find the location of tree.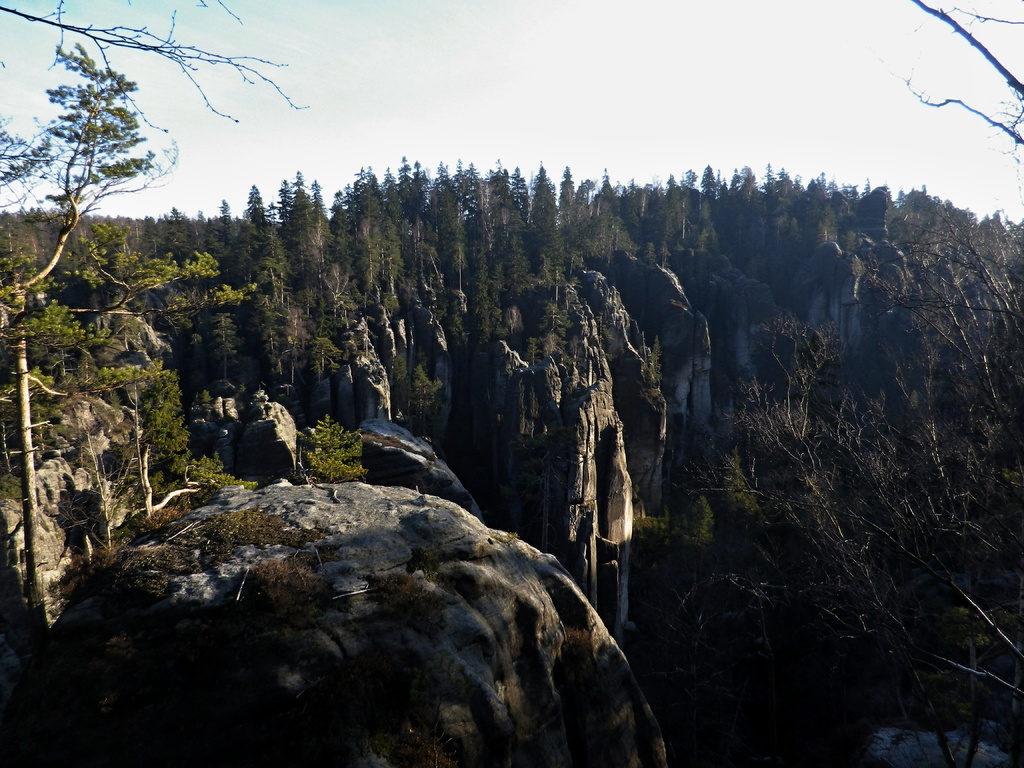
Location: bbox=[79, 237, 260, 375].
